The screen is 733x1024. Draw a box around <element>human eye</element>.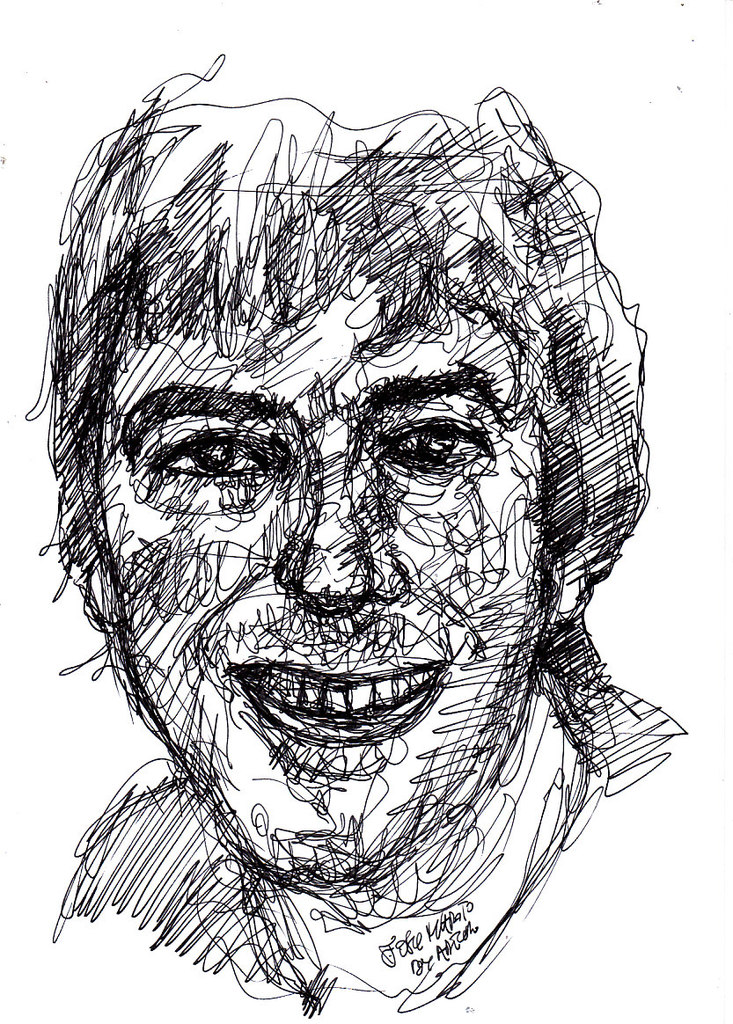
<region>380, 411, 496, 469</region>.
